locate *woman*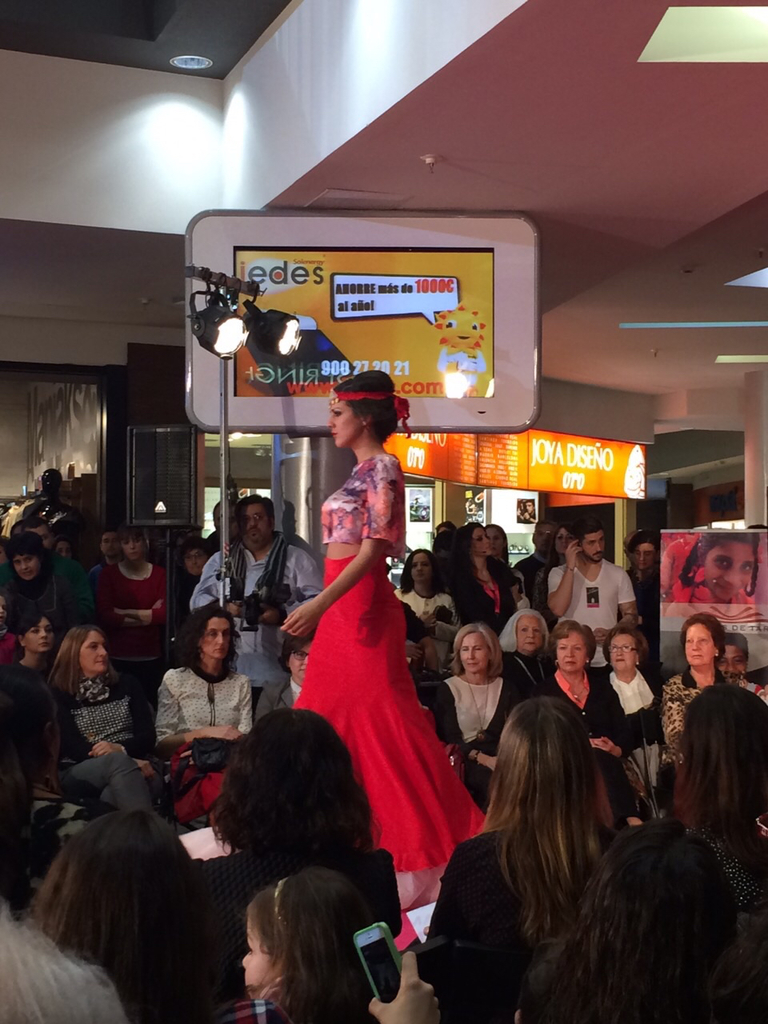
box=[535, 619, 638, 837]
